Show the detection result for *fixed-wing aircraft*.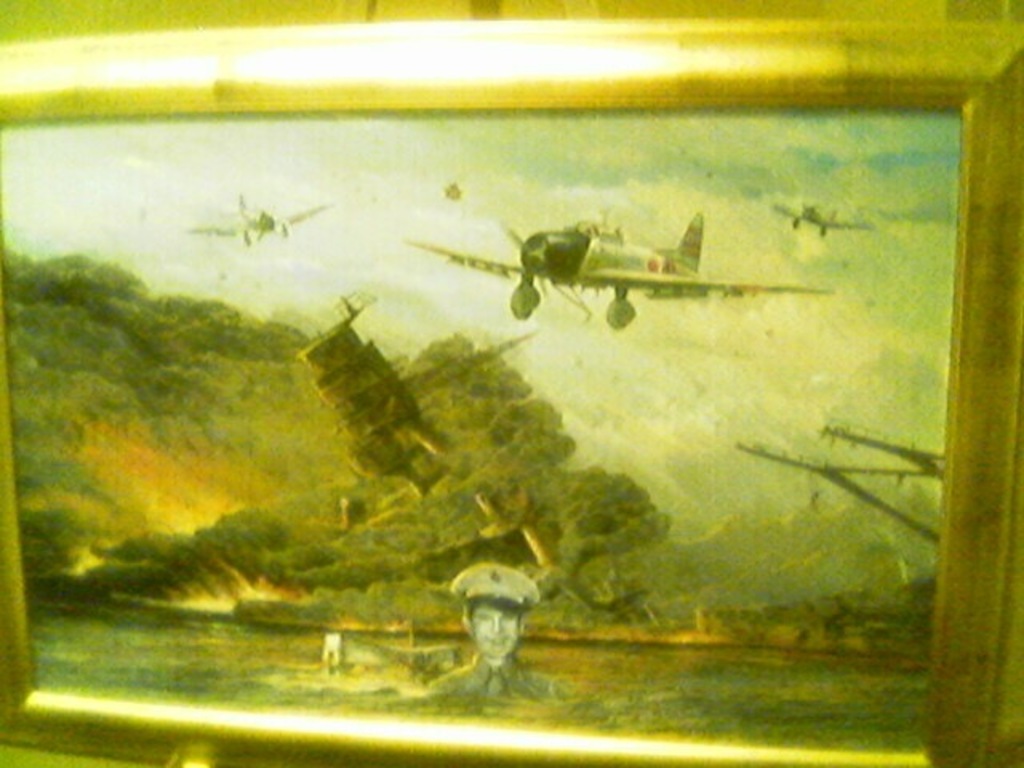
190 194 336 243.
